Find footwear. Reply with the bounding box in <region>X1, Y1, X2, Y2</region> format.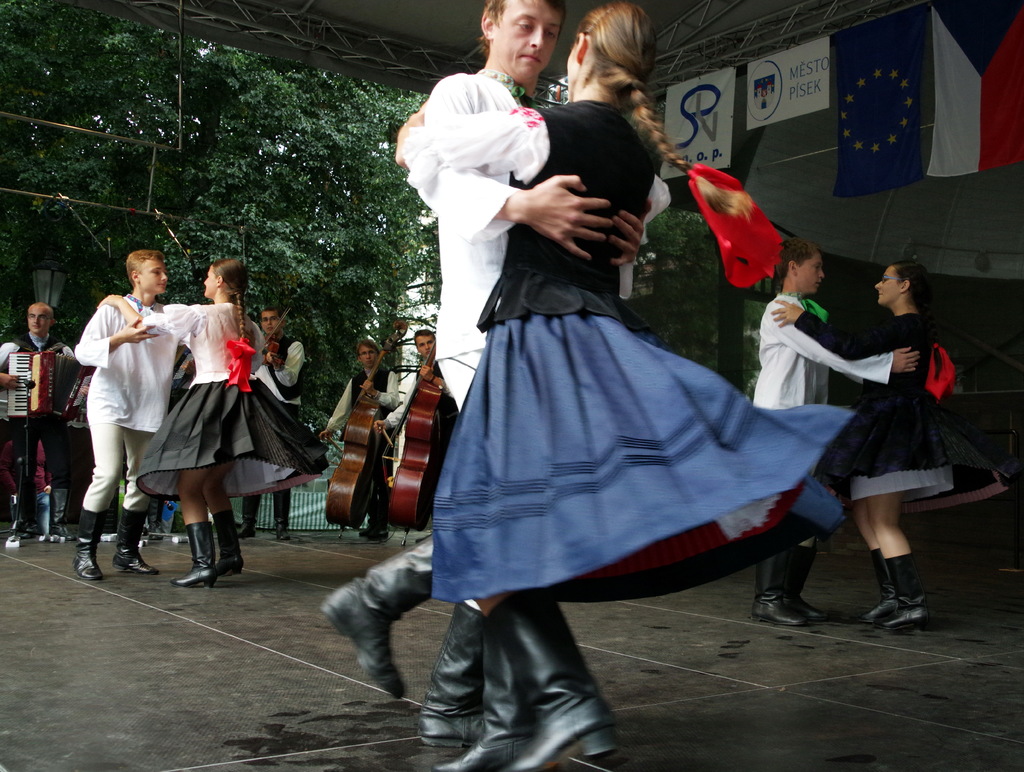
<region>236, 516, 256, 538</region>.
